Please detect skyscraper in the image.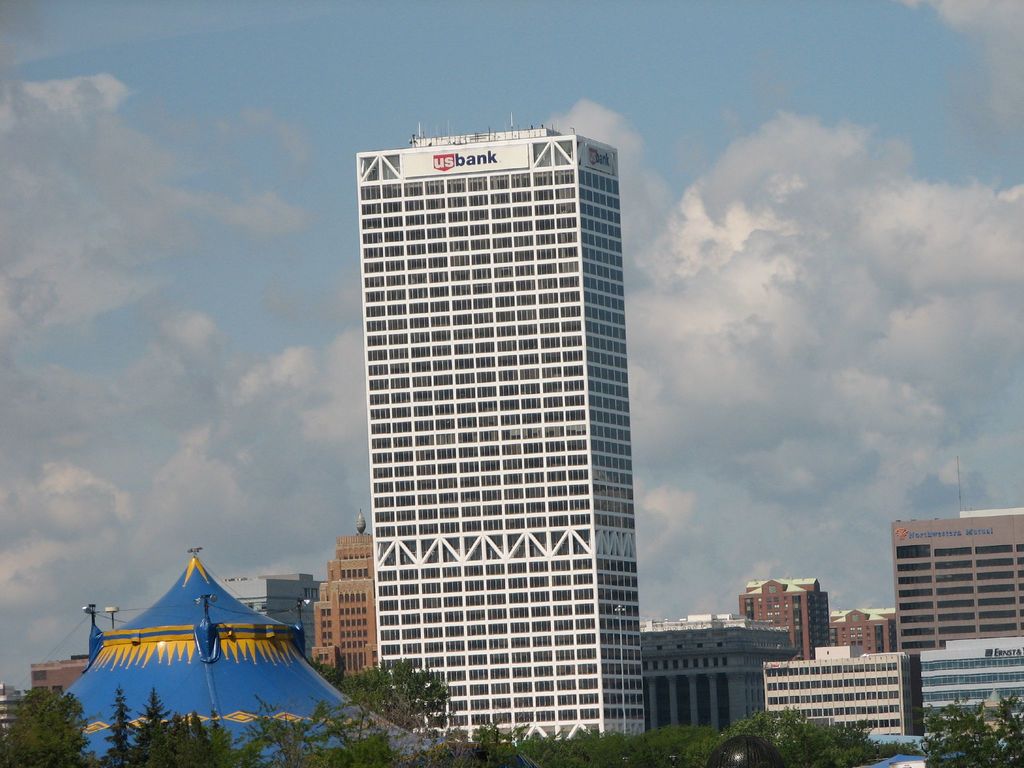
726 573 838 664.
